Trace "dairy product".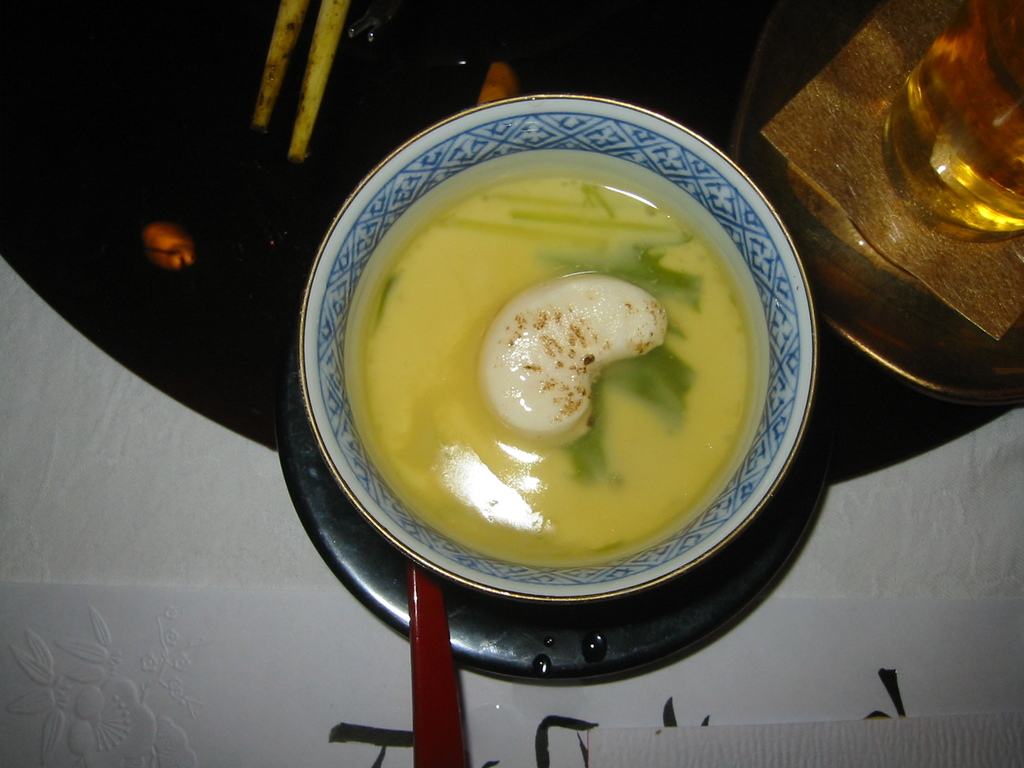
Traced to BBox(478, 278, 652, 436).
